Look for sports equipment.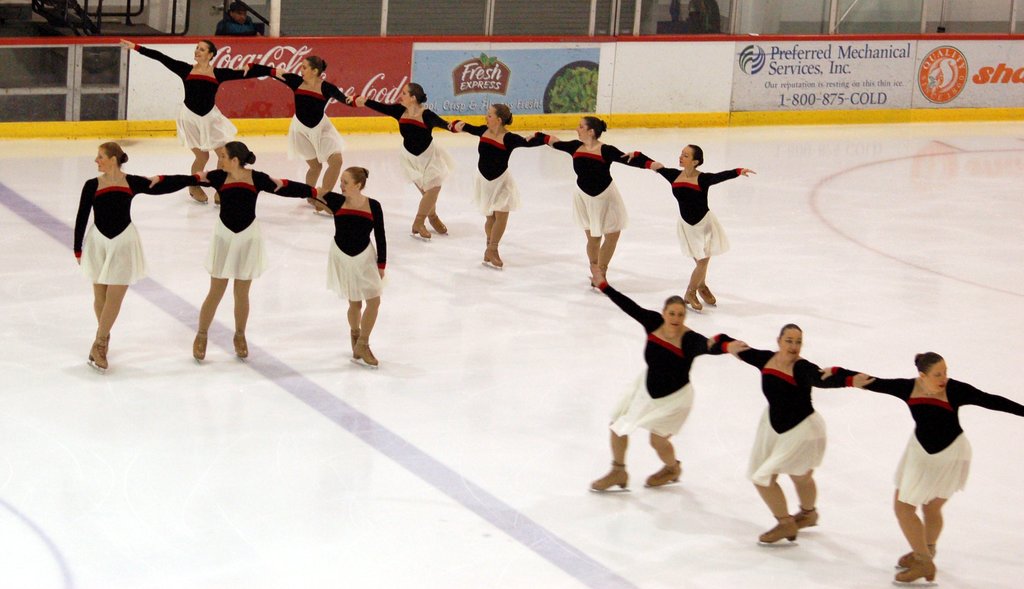
Found: <bbox>430, 211, 451, 235</bbox>.
